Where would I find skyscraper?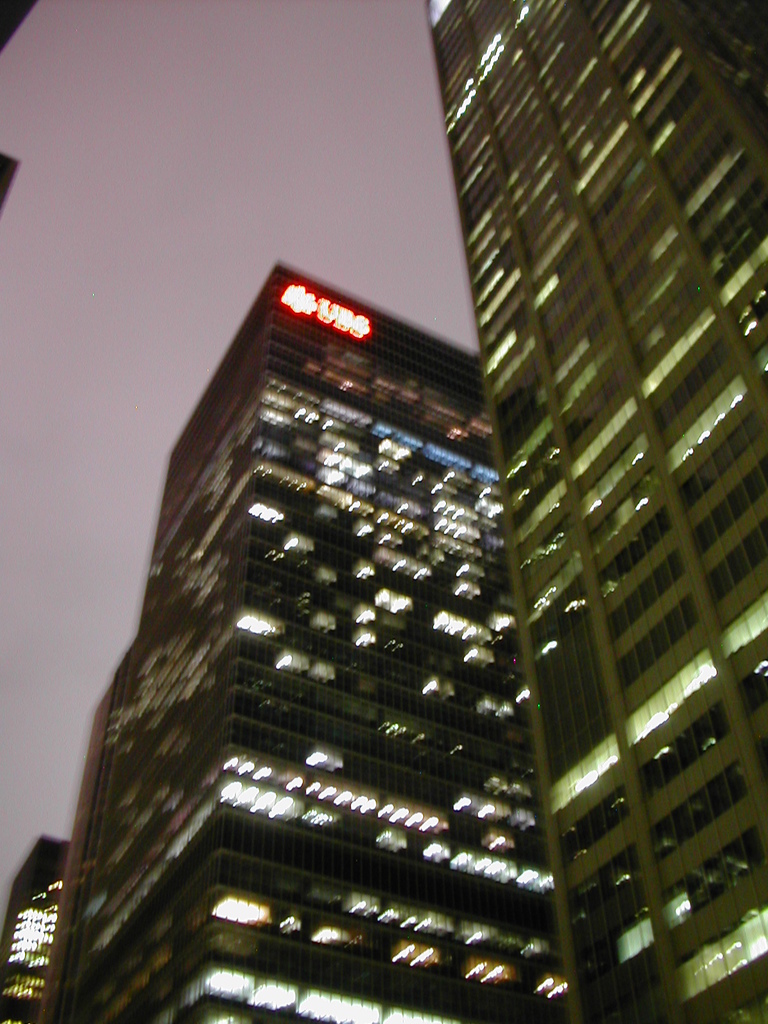
At [36, 260, 572, 1023].
